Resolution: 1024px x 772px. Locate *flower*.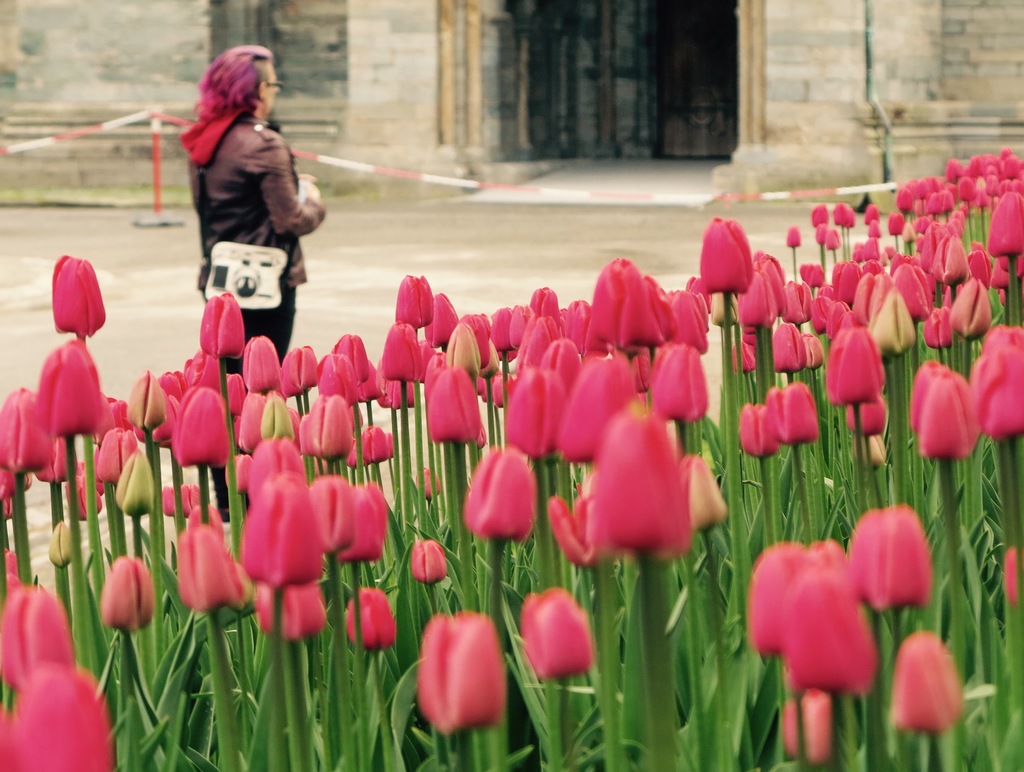
bbox=[547, 492, 595, 565].
